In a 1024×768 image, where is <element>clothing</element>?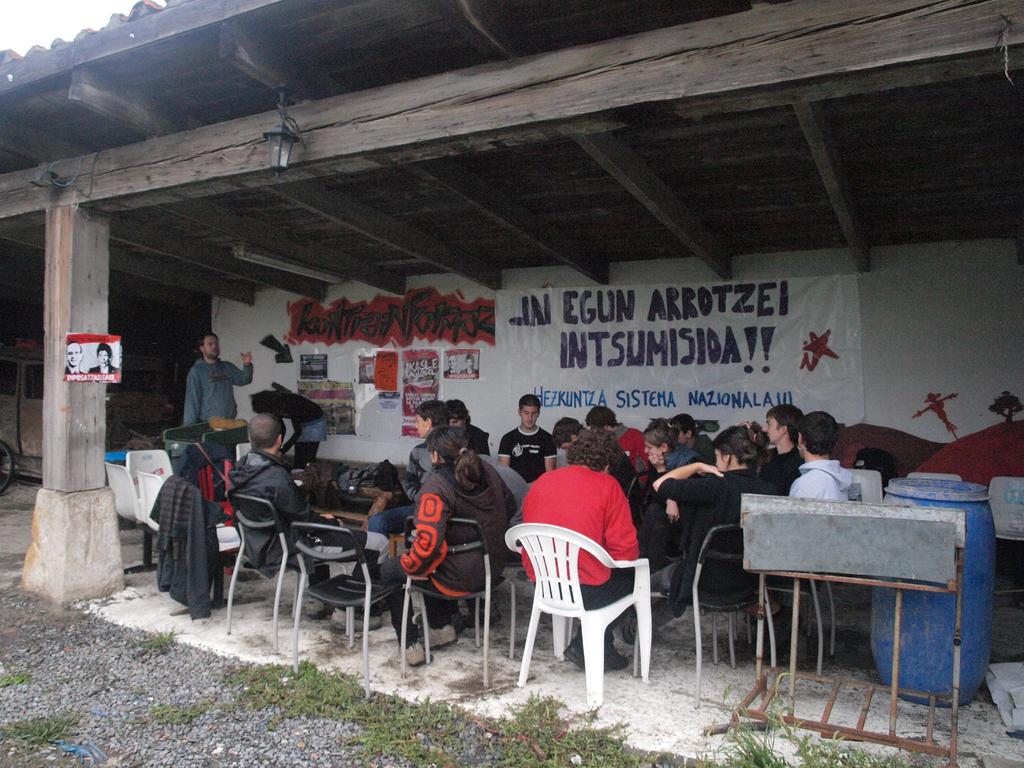
(747,445,792,487).
